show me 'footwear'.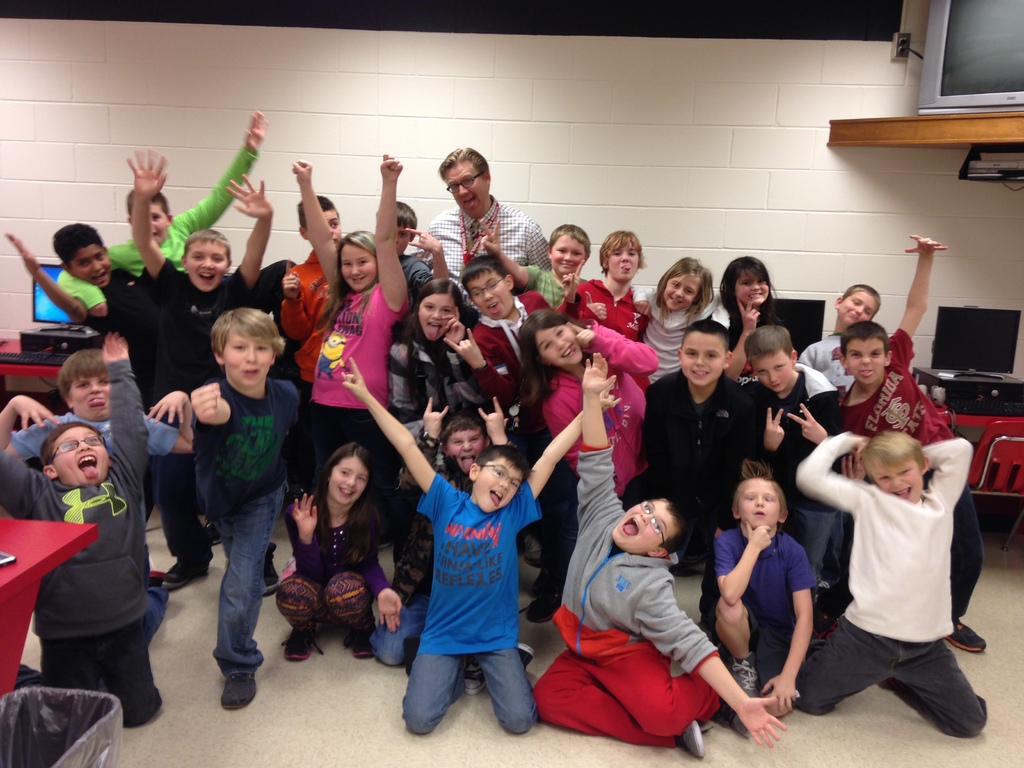
'footwear' is here: bbox=(939, 614, 991, 654).
